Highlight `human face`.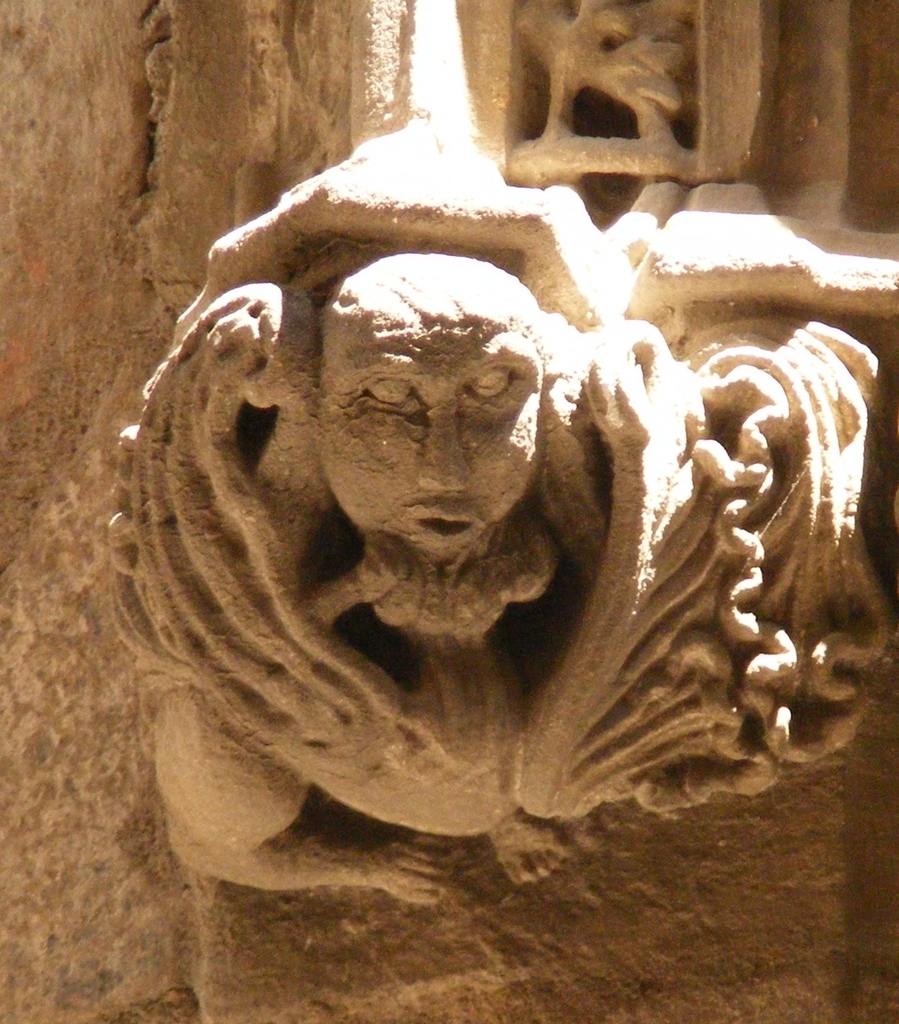
Highlighted region: [left=310, top=301, right=538, bottom=554].
